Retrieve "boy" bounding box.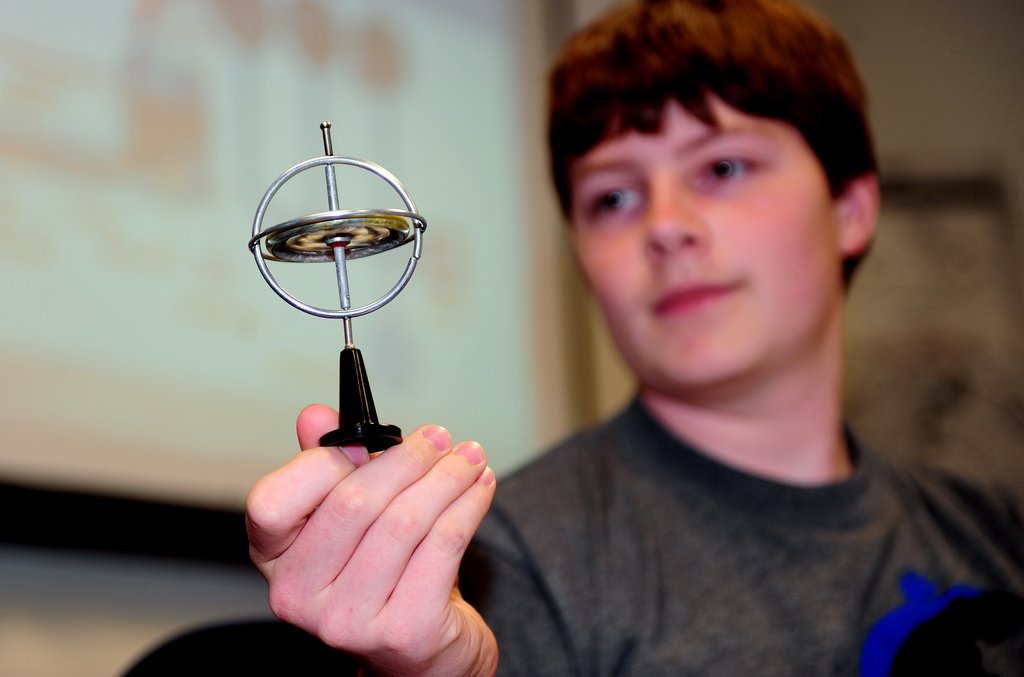
Bounding box: [left=246, top=0, right=1023, bottom=676].
